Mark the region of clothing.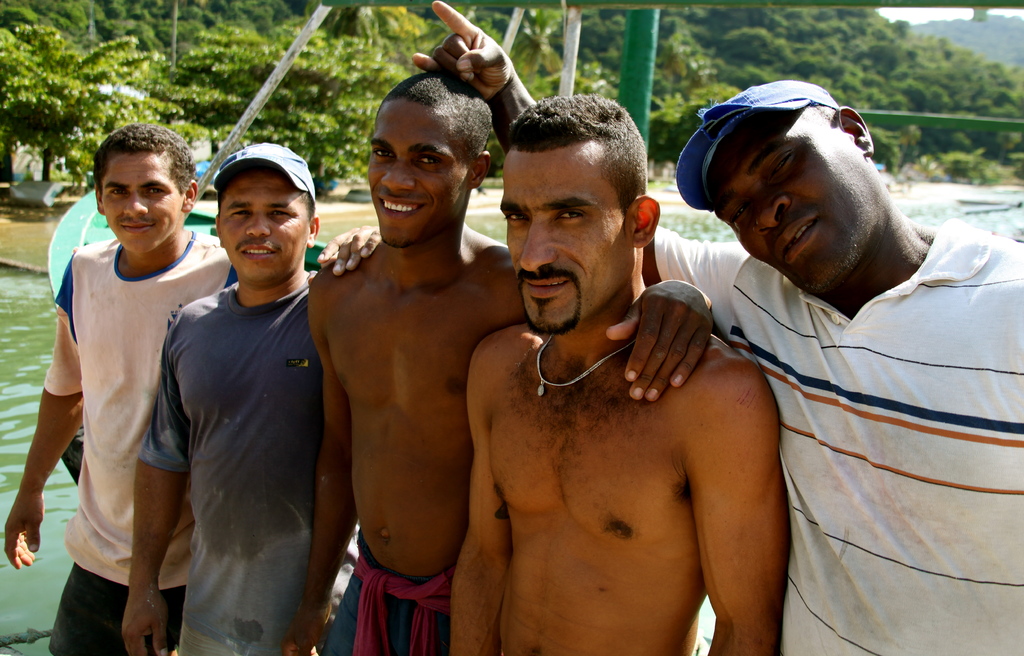
Region: [142,266,312,655].
